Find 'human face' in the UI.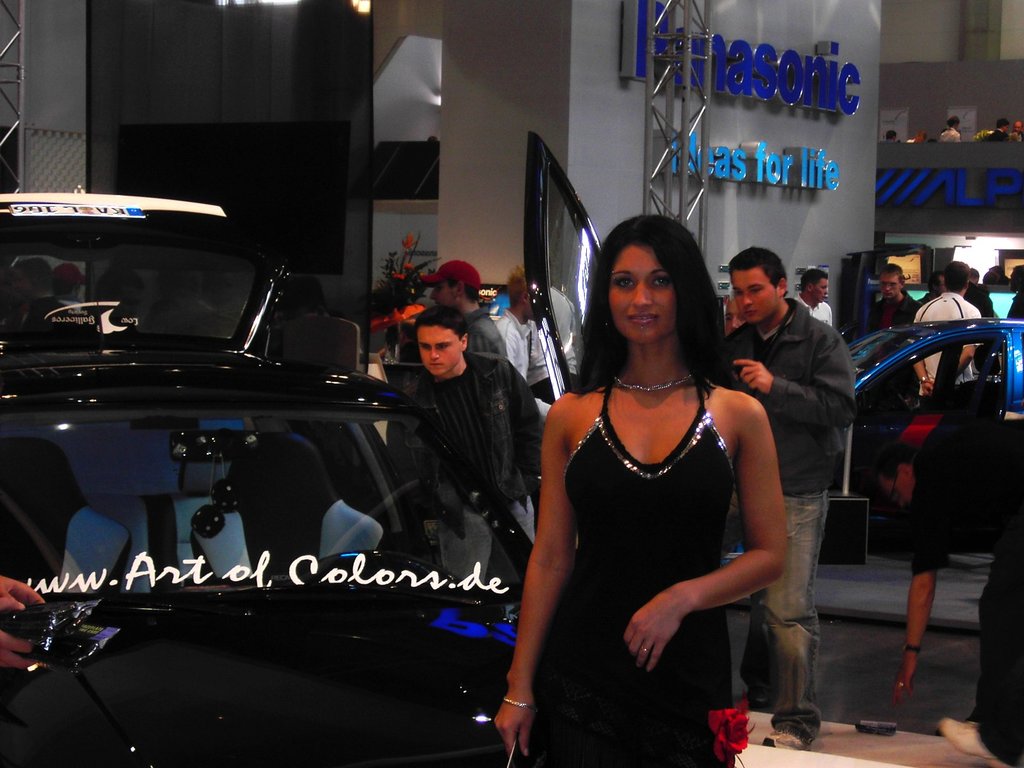
UI element at left=732, top=273, right=776, bottom=324.
